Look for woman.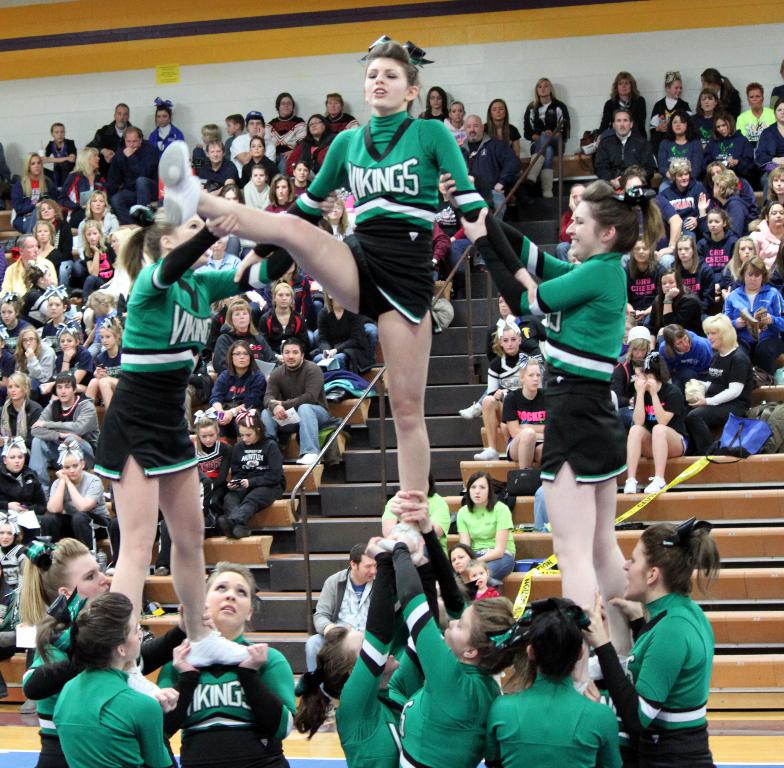
Found: crop(680, 311, 761, 453).
